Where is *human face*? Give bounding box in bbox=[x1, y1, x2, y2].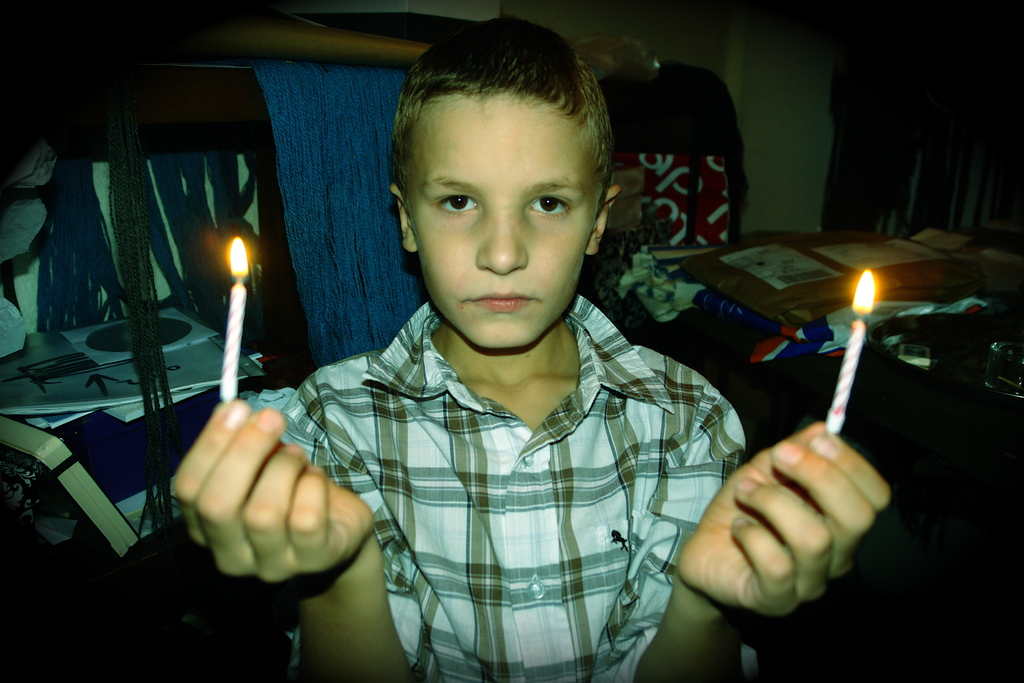
bbox=[411, 94, 605, 353].
